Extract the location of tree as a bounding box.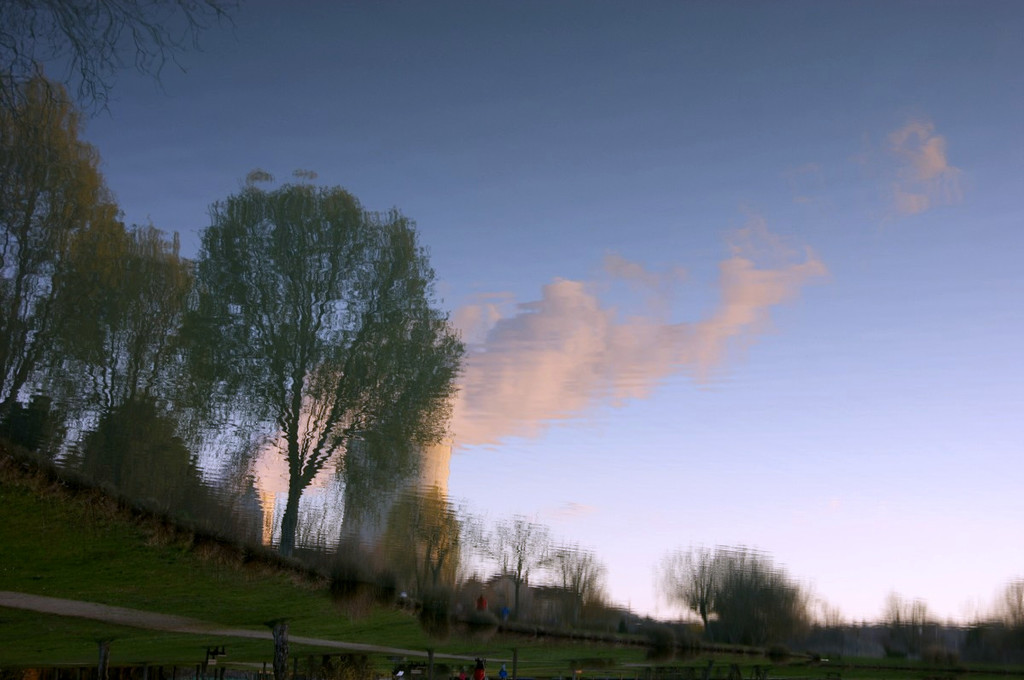
[left=654, top=538, right=811, bottom=658].
